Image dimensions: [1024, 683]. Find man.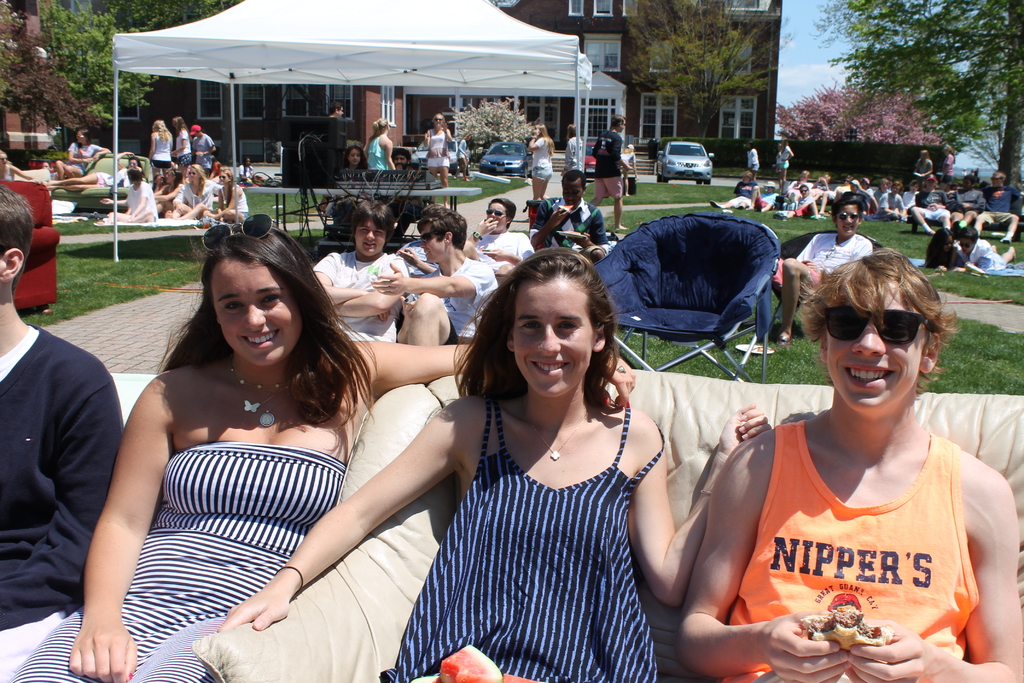
bbox=(7, 265, 125, 657).
